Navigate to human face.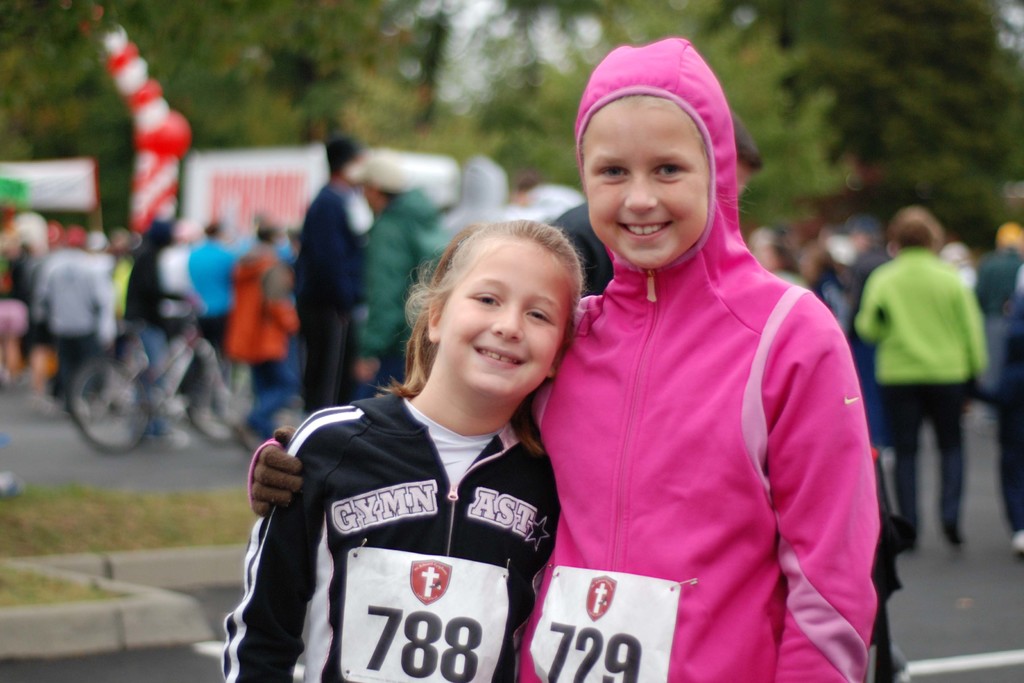
Navigation target: (x1=586, y1=95, x2=714, y2=272).
